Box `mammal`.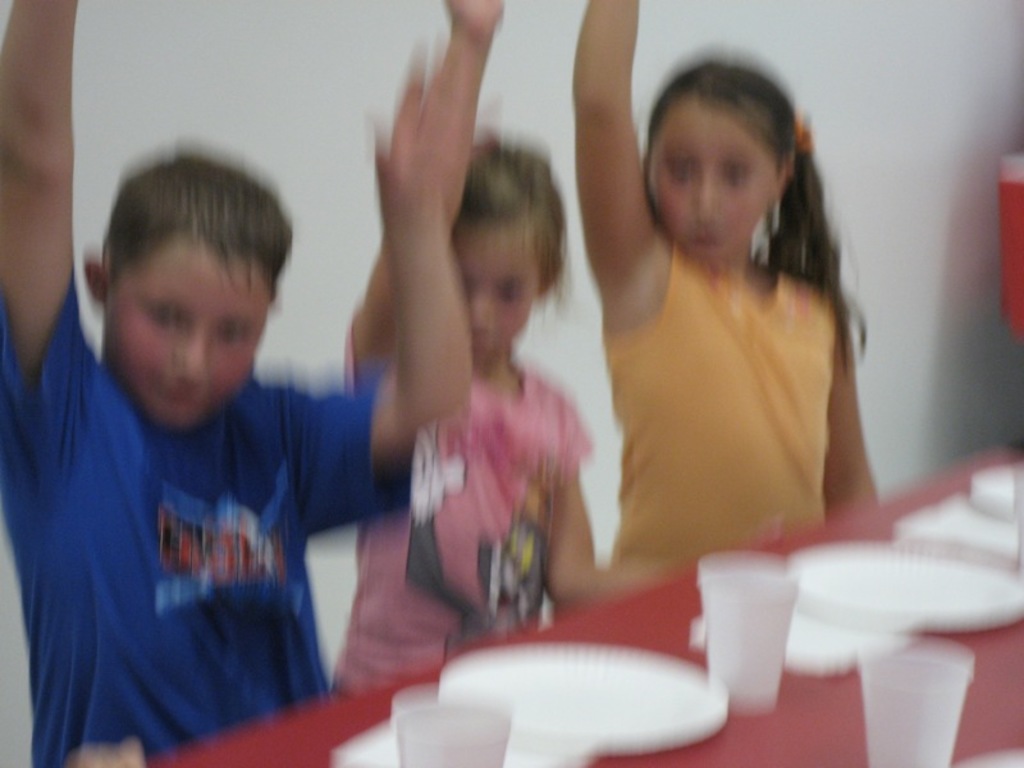
(326,0,794,689).
